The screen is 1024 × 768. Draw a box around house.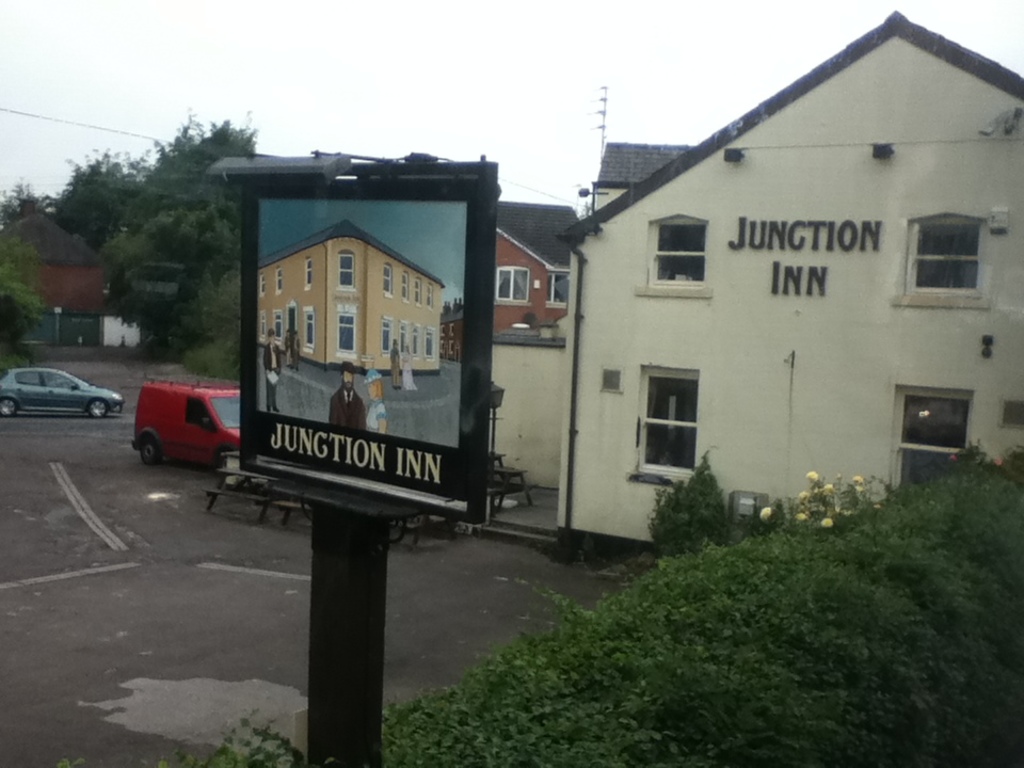
(left=483, top=198, right=576, bottom=336).
